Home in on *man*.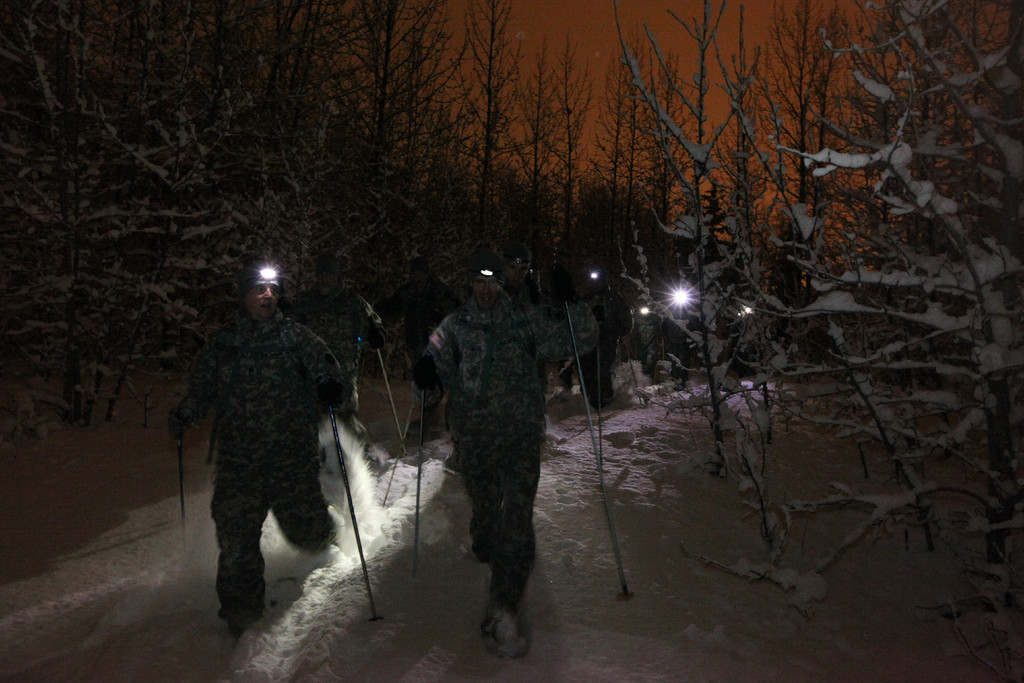
Homed in at detection(576, 266, 640, 411).
